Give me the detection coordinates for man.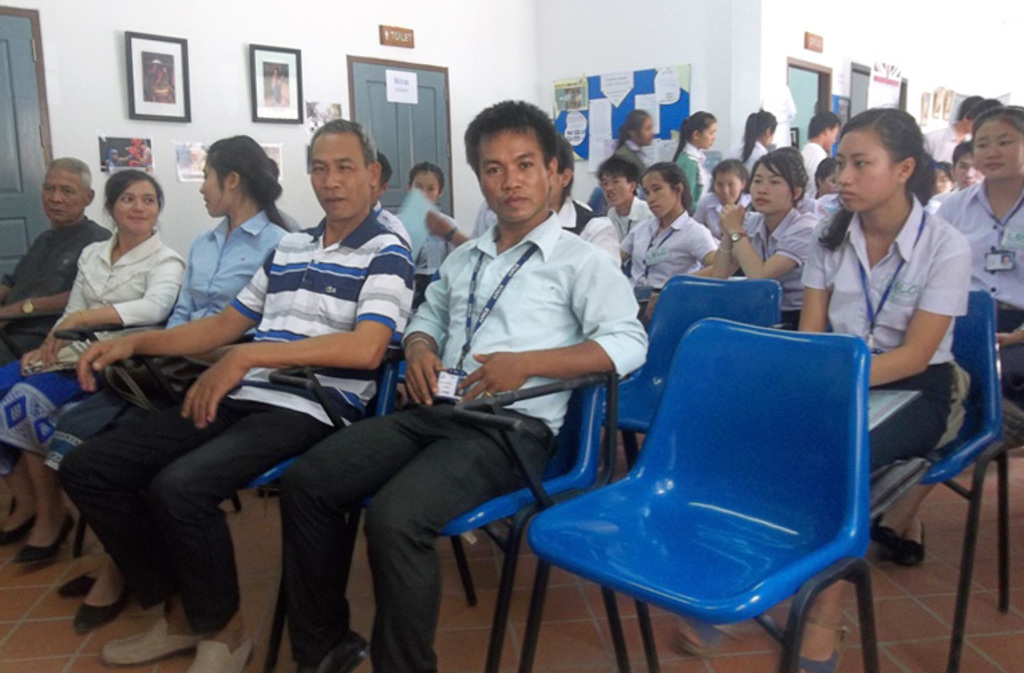
<box>31,150,383,636</box>.
